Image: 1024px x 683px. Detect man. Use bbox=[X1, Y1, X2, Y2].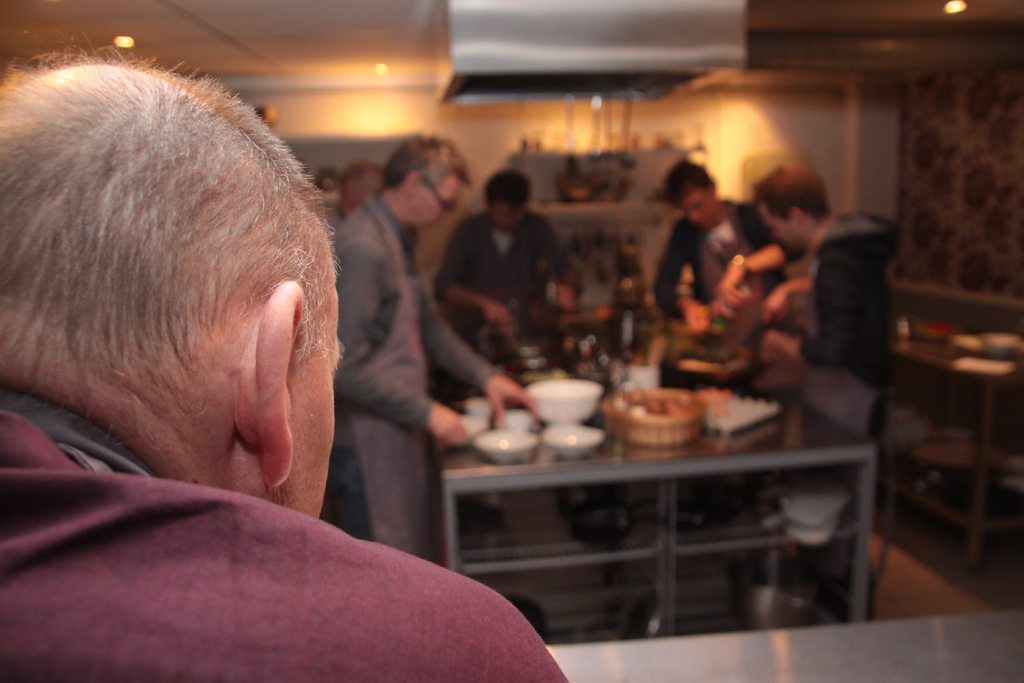
bbox=[434, 162, 579, 331].
